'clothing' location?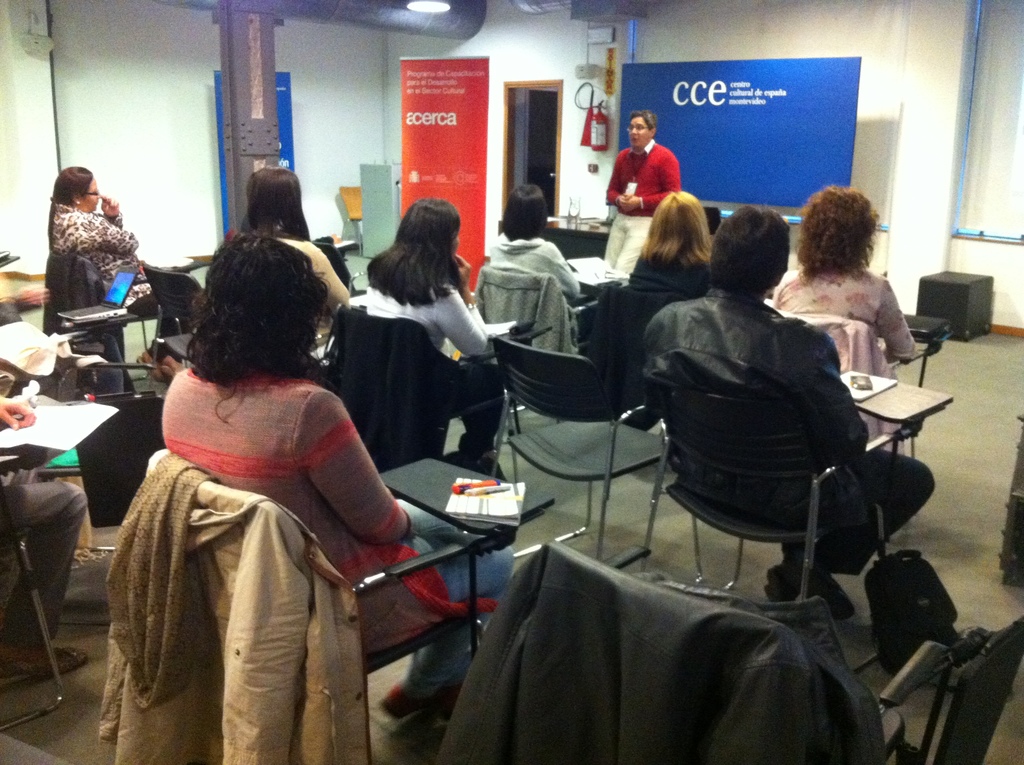
x1=55 y1=202 x2=154 y2=307
